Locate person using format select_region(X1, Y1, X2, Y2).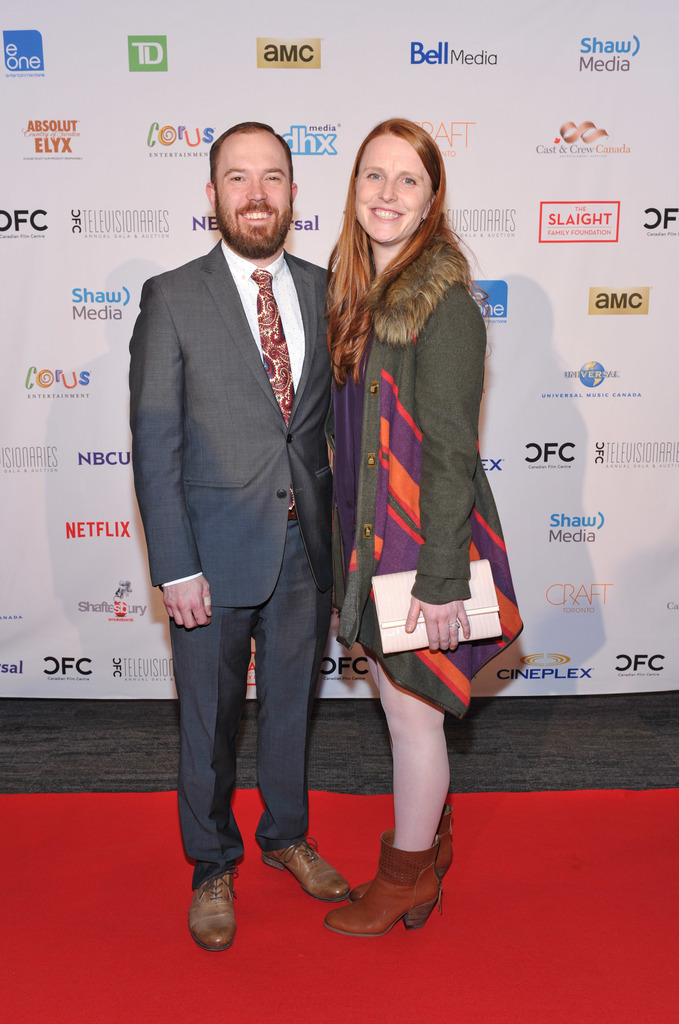
select_region(132, 120, 355, 953).
